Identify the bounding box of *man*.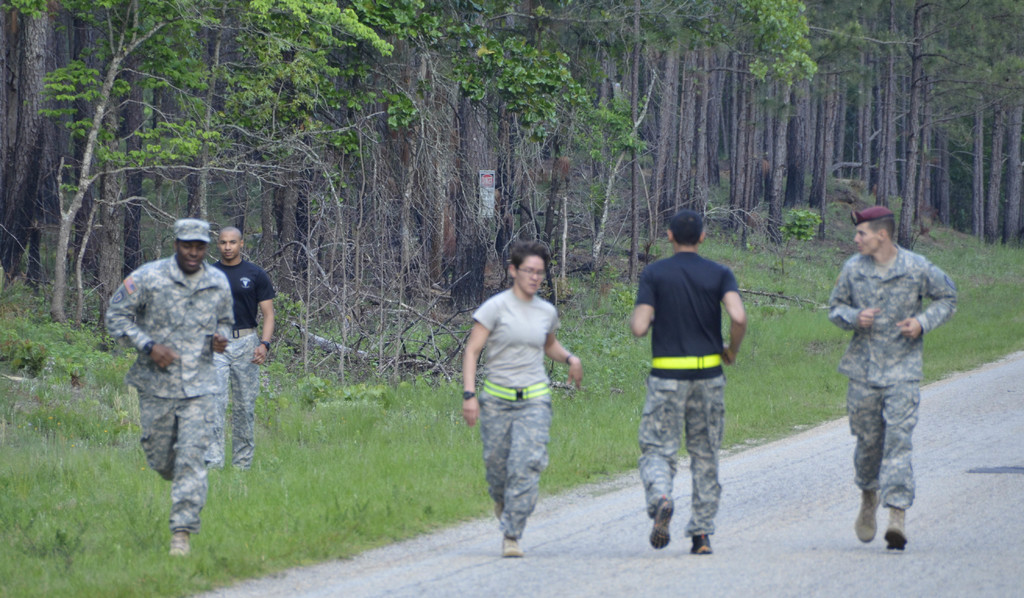
<box>632,206,748,555</box>.
